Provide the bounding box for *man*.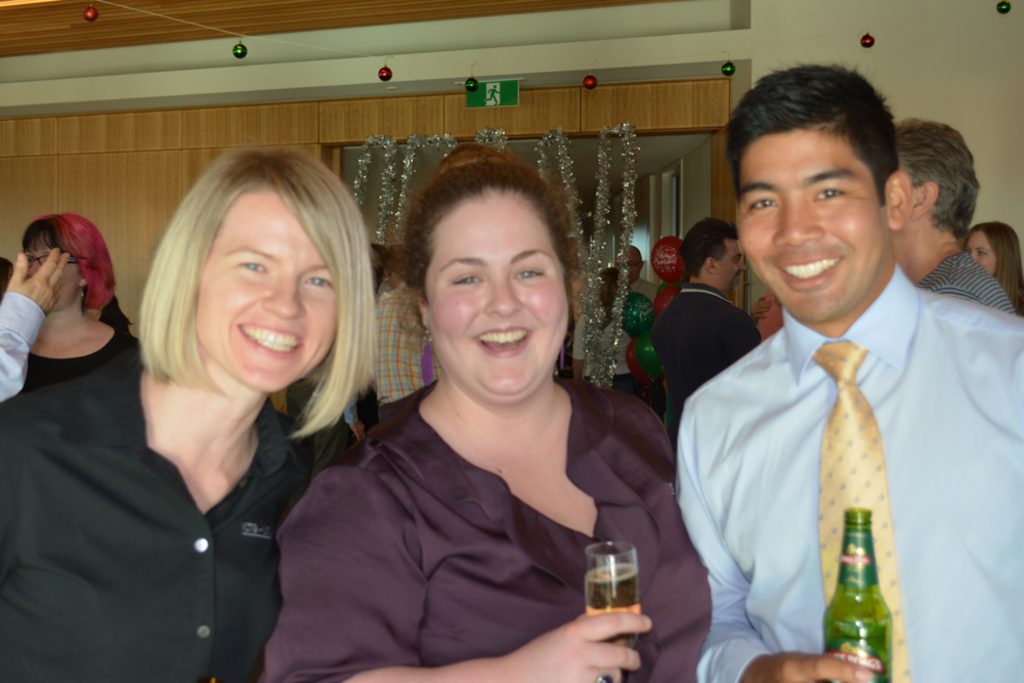
box(650, 217, 764, 457).
